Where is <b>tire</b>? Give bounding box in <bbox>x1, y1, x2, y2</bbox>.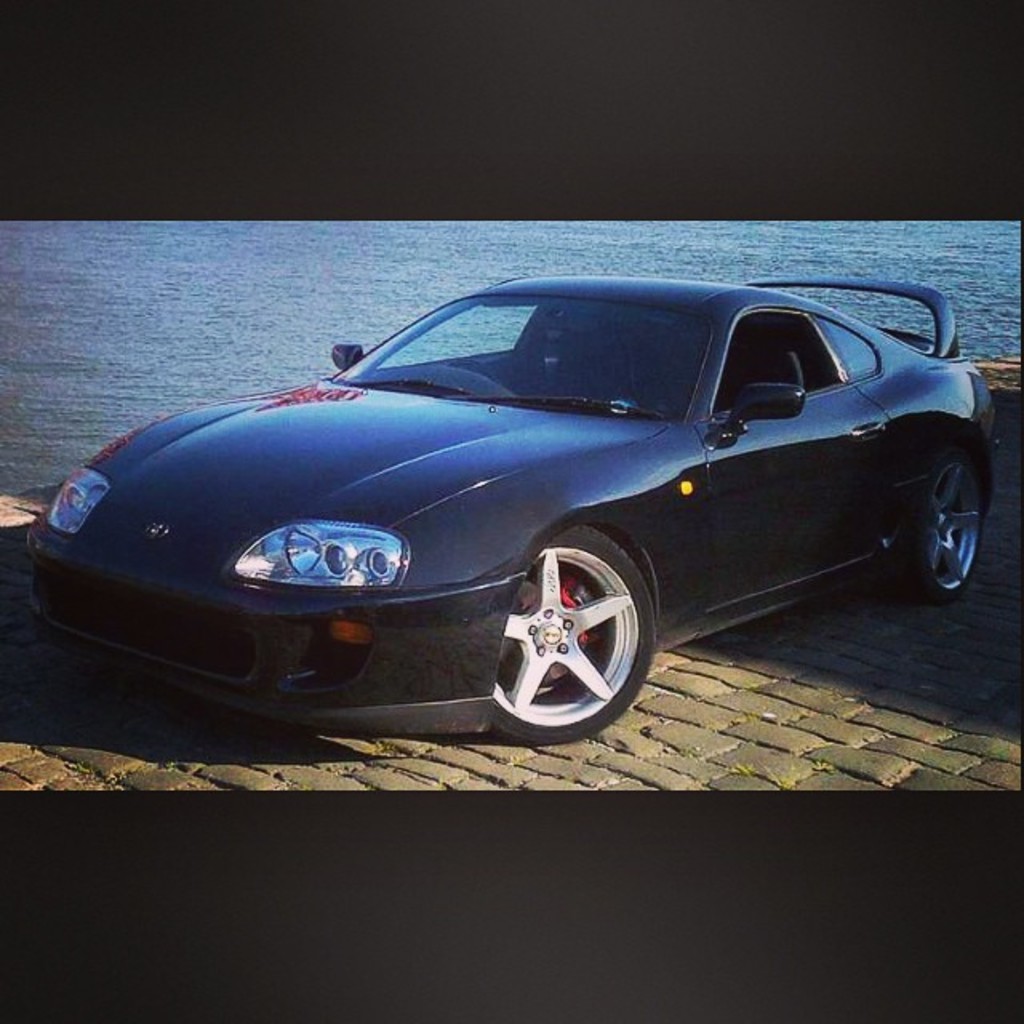
<bbox>890, 440, 984, 600</bbox>.
